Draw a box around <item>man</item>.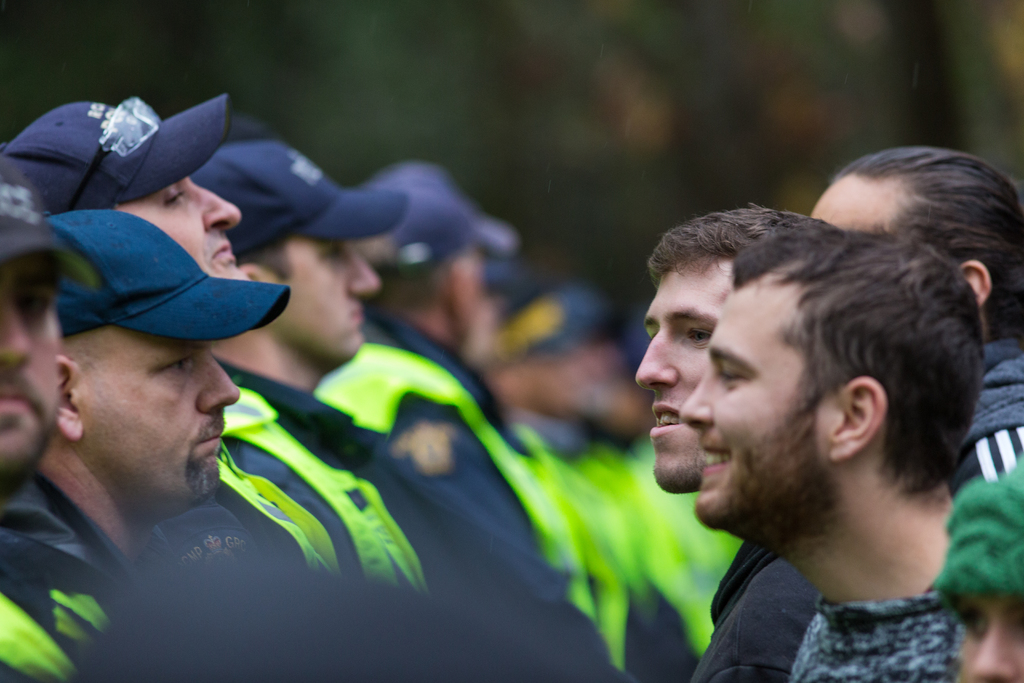
x1=0, y1=94, x2=341, y2=609.
